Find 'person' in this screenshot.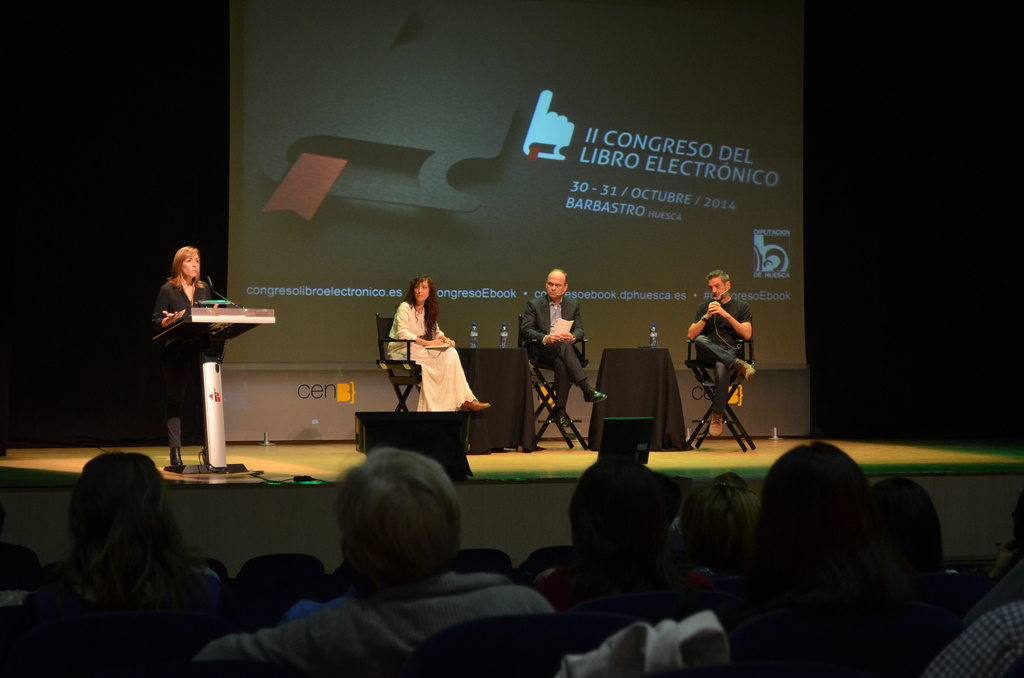
The bounding box for 'person' is <region>678, 266, 751, 436</region>.
